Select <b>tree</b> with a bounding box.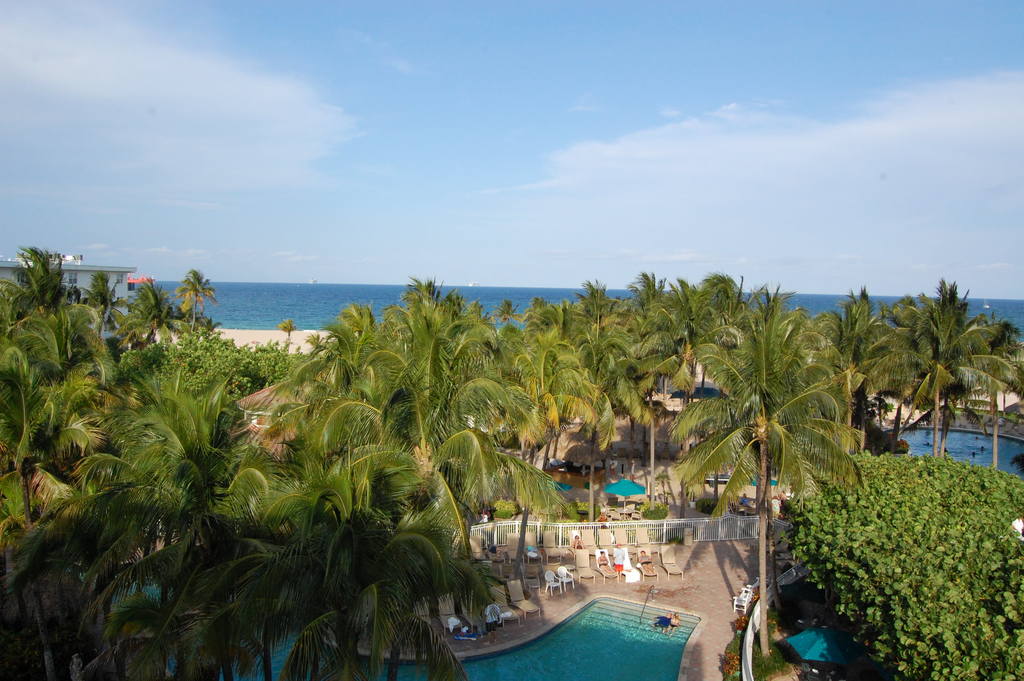
(774, 451, 1023, 680).
